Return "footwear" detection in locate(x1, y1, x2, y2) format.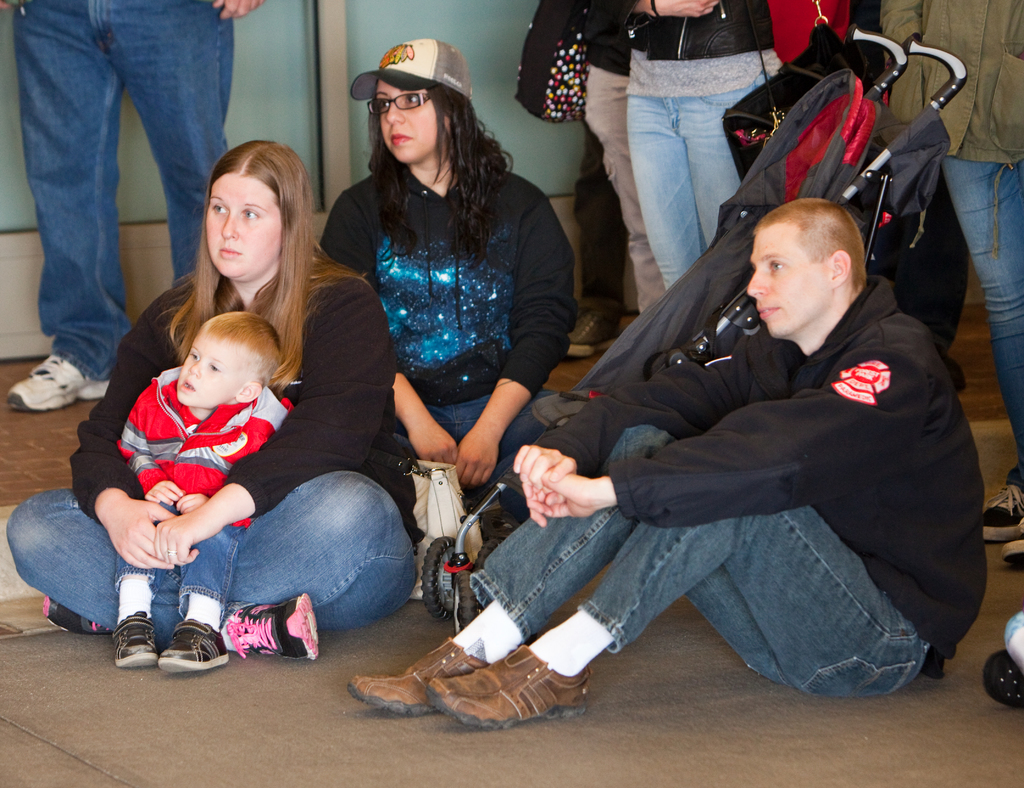
locate(1006, 533, 1023, 566).
